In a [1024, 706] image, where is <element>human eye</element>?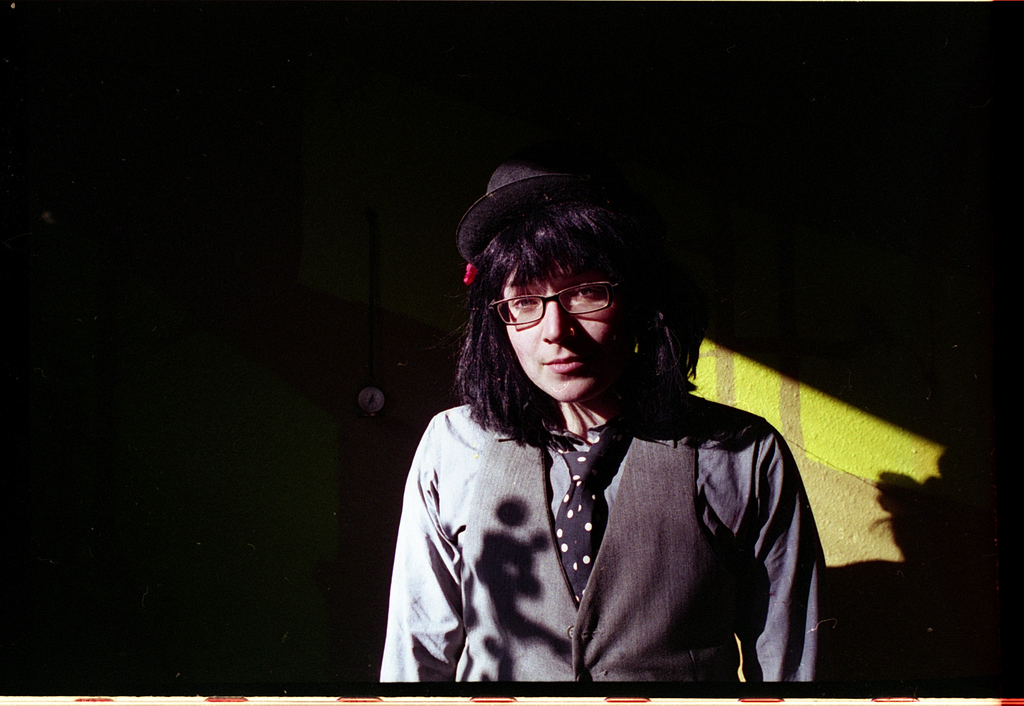
l=568, t=278, r=601, b=300.
